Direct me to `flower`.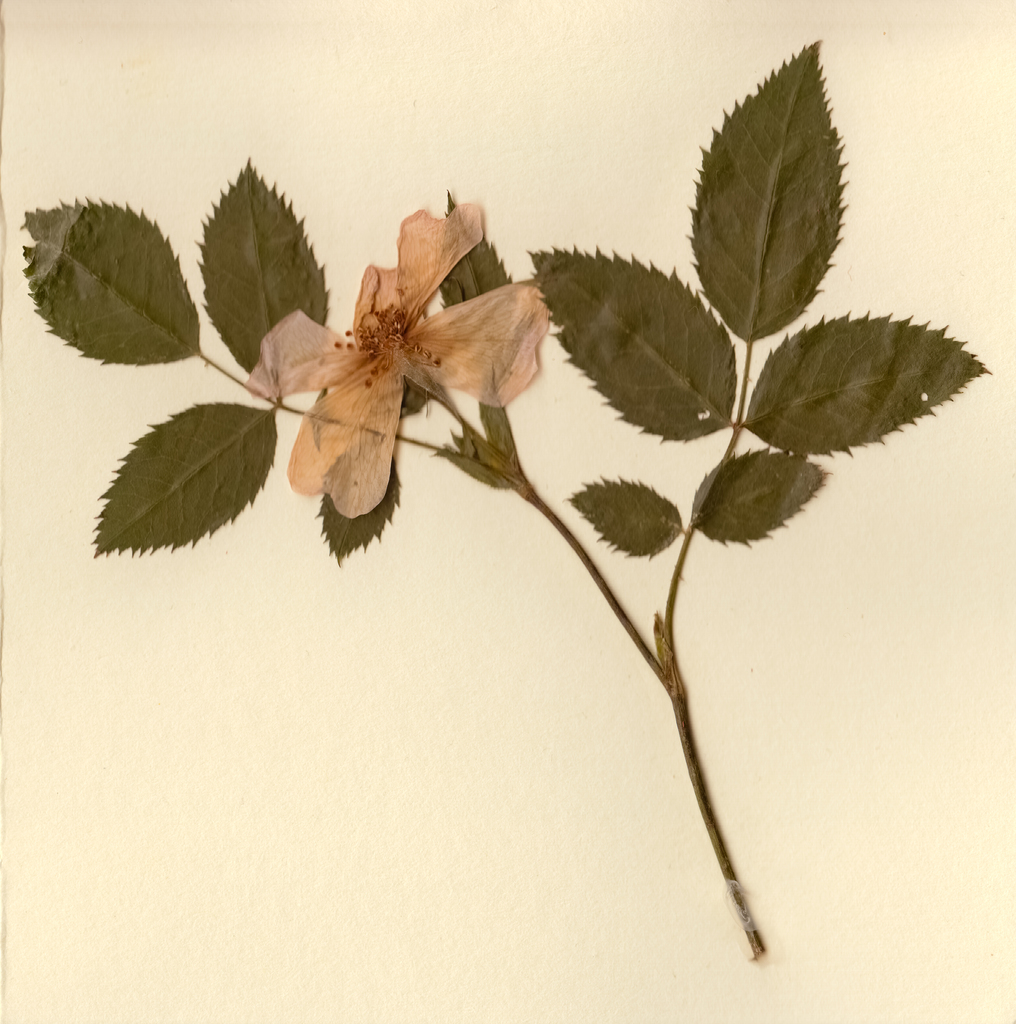
Direction: select_region(241, 177, 563, 522).
